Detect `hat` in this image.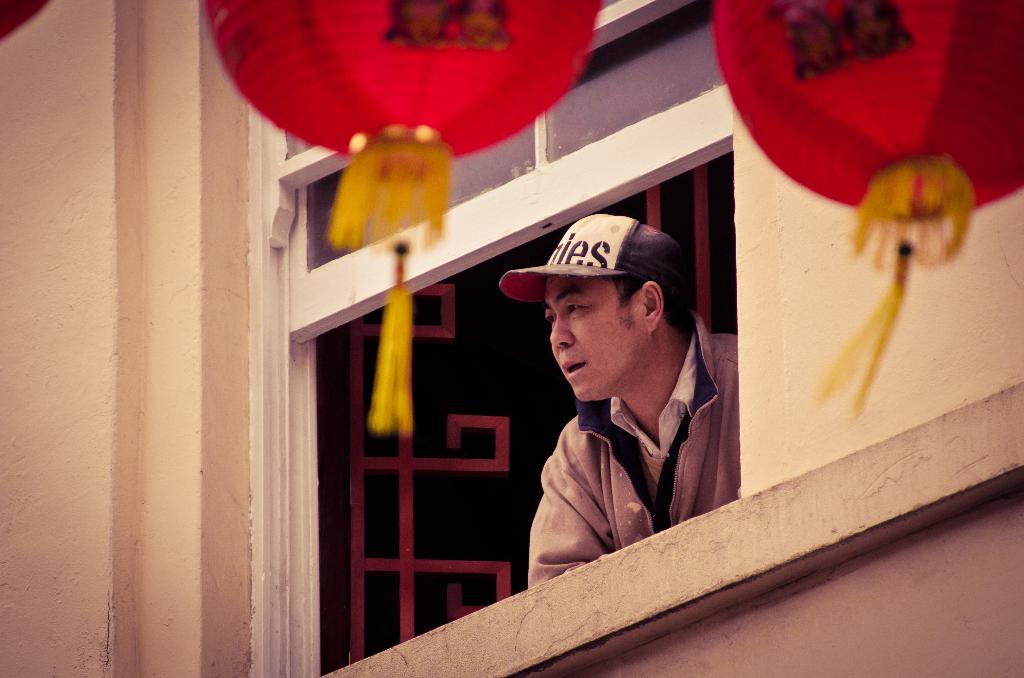
Detection: x1=499 y1=214 x2=693 y2=306.
